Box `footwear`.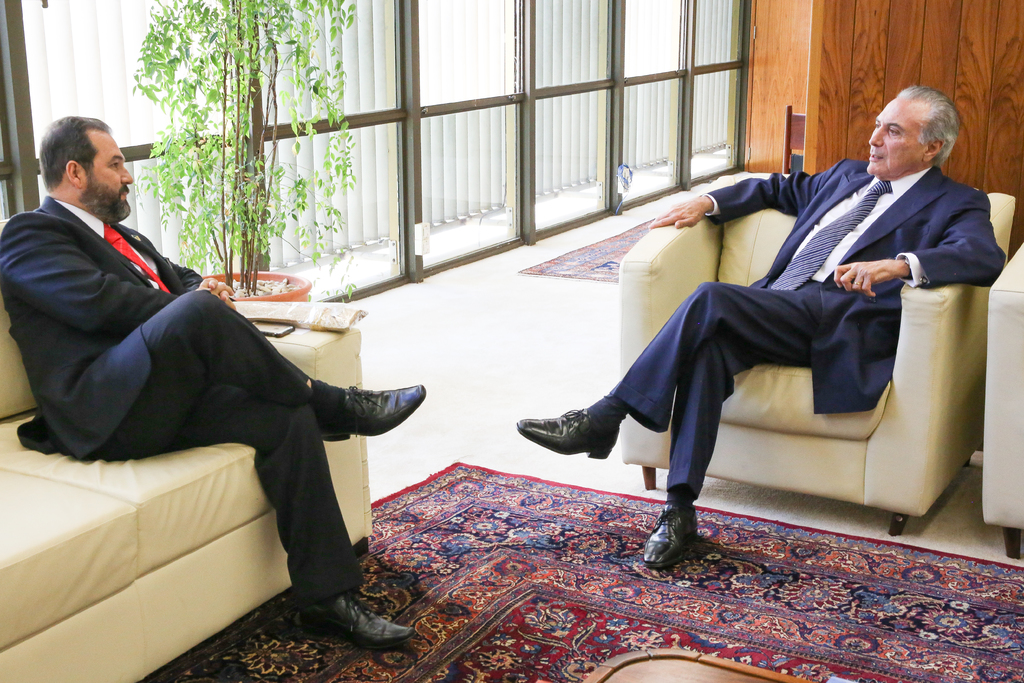
<region>644, 506, 696, 563</region>.
